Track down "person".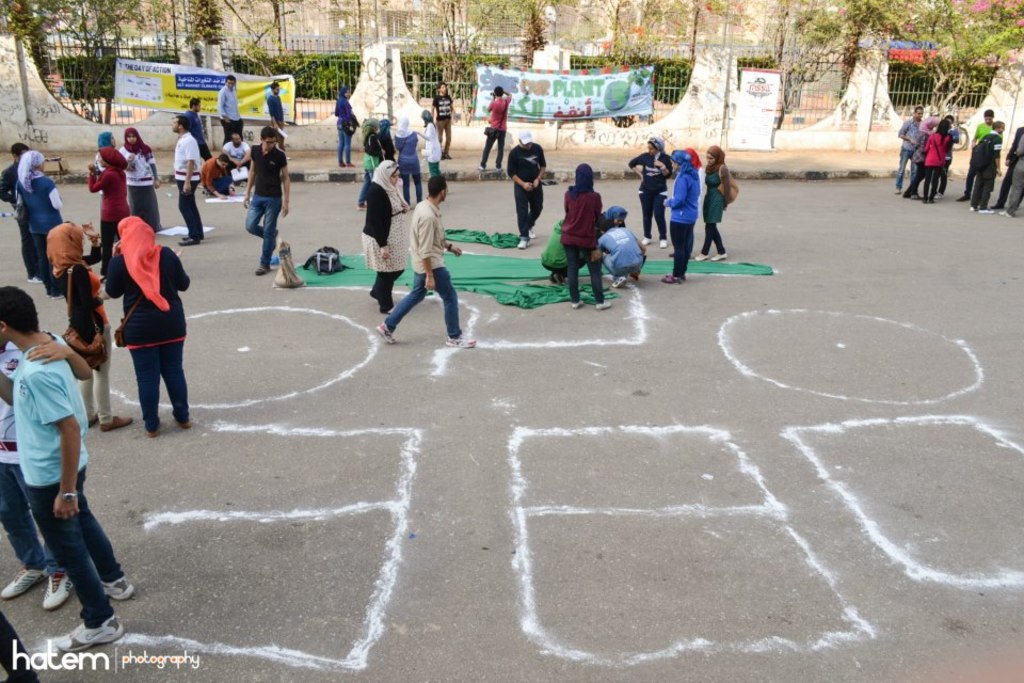
Tracked to 18, 154, 65, 295.
